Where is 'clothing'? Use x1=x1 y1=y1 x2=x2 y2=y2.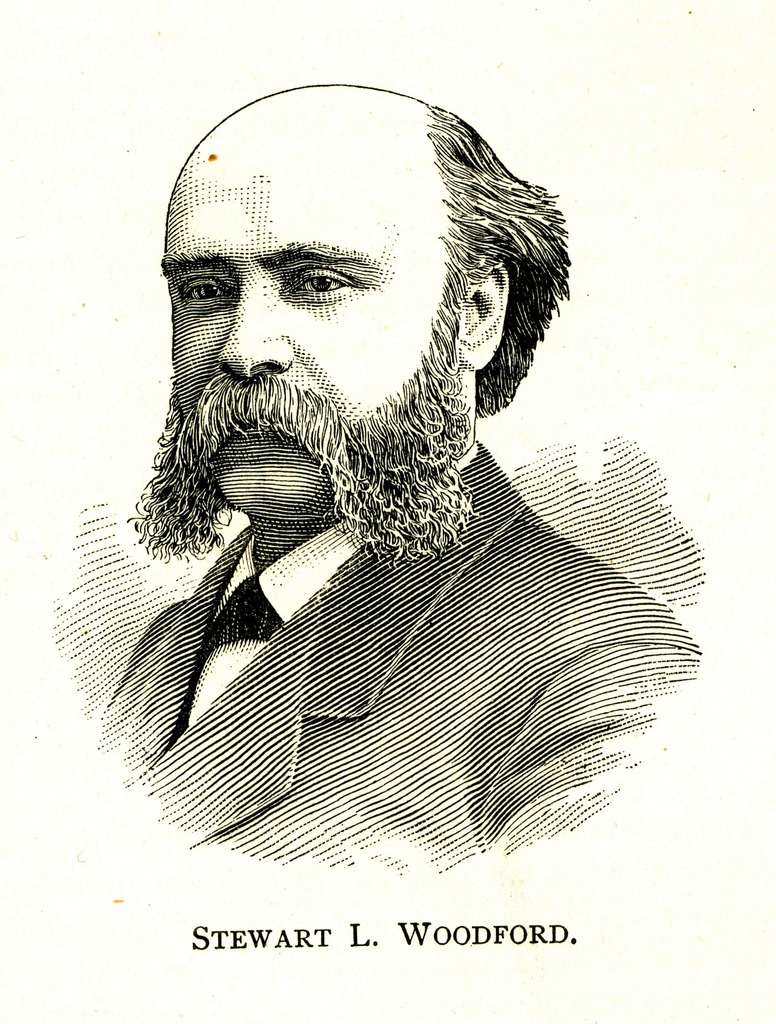
x1=76 y1=452 x2=613 y2=851.
